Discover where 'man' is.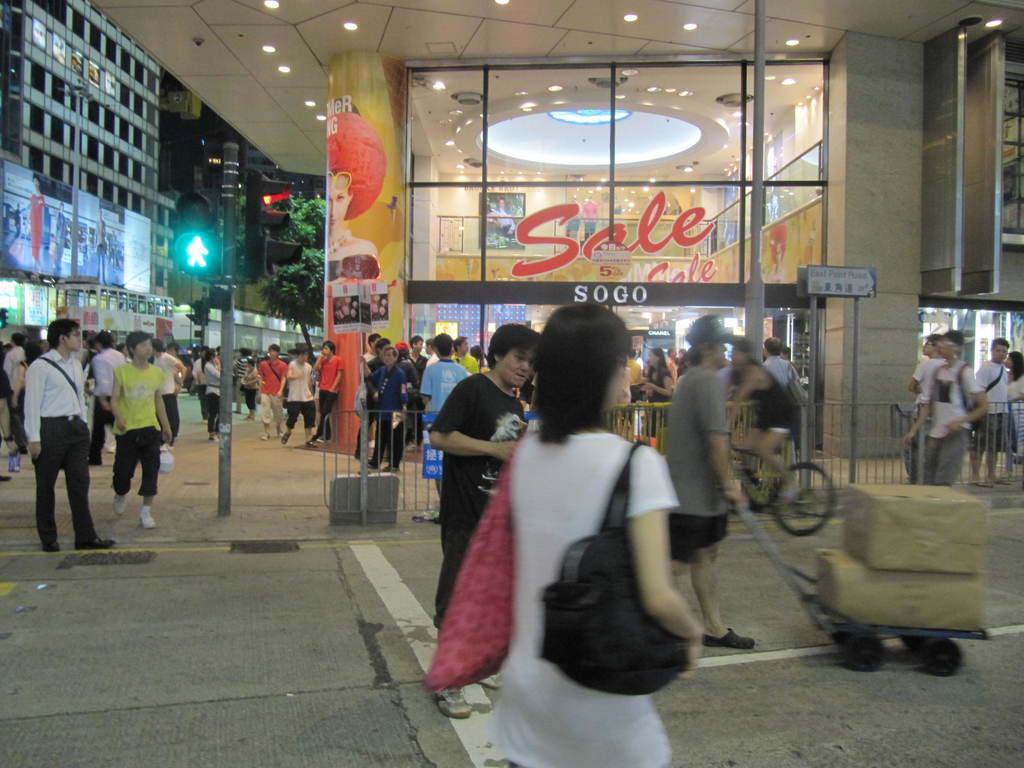
Discovered at 15, 310, 99, 557.
